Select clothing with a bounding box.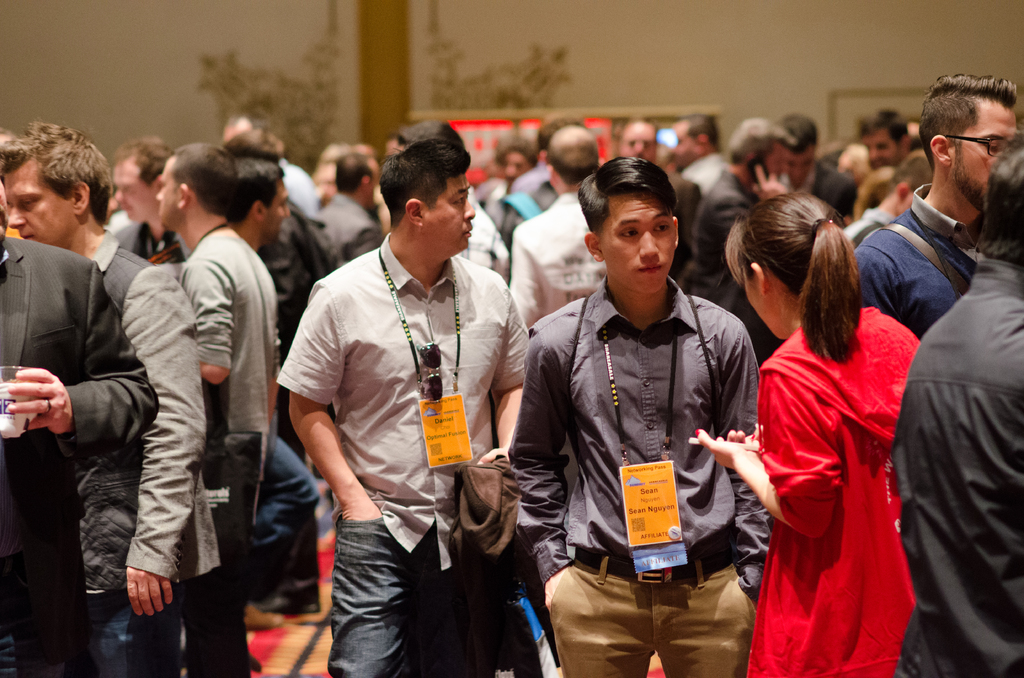
(858,181,986,344).
